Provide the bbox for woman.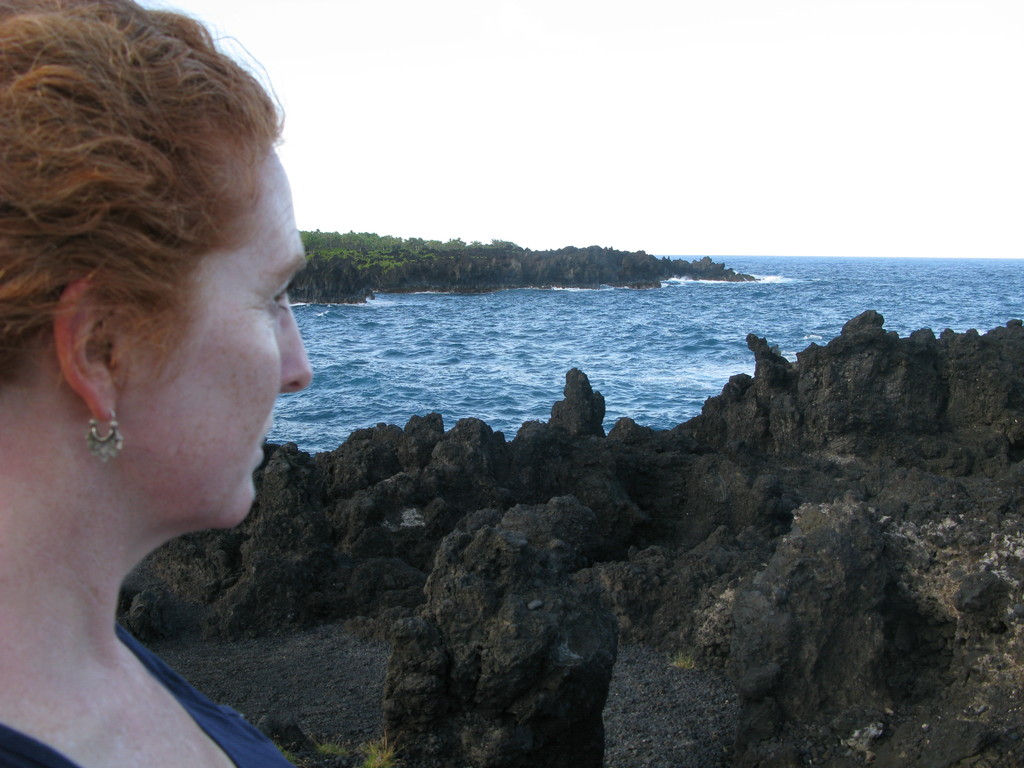
detection(0, 0, 317, 767).
